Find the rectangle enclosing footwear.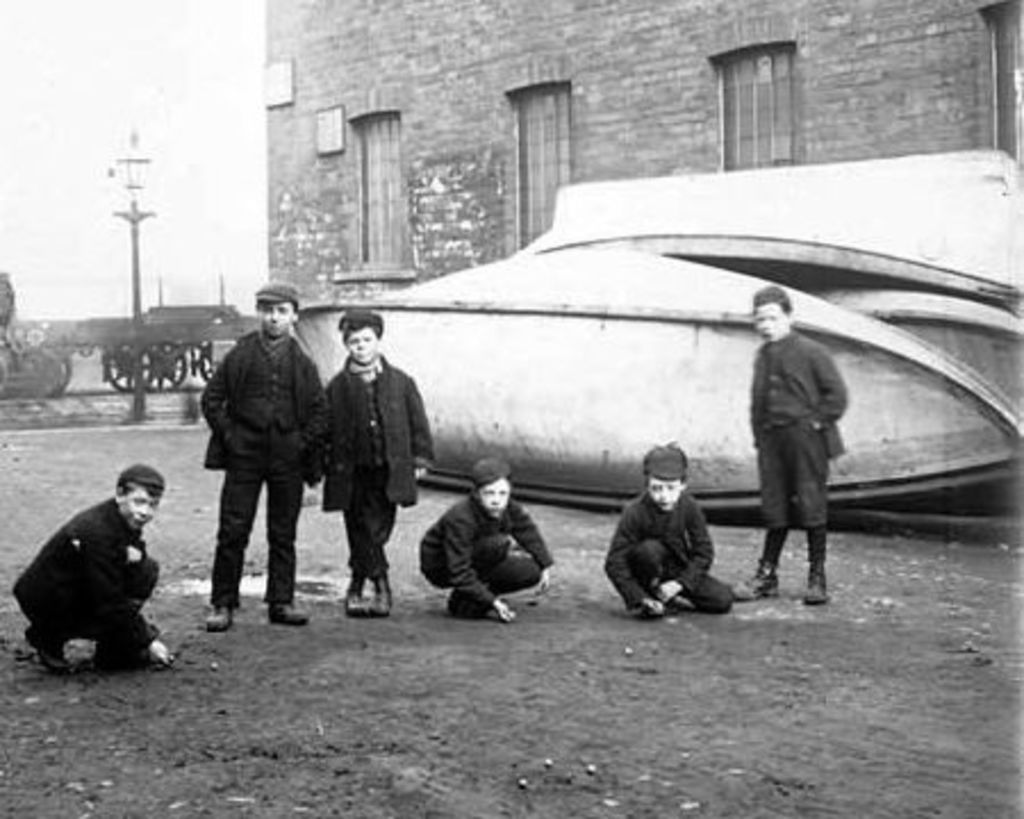
bbox(330, 591, 369, 619).
